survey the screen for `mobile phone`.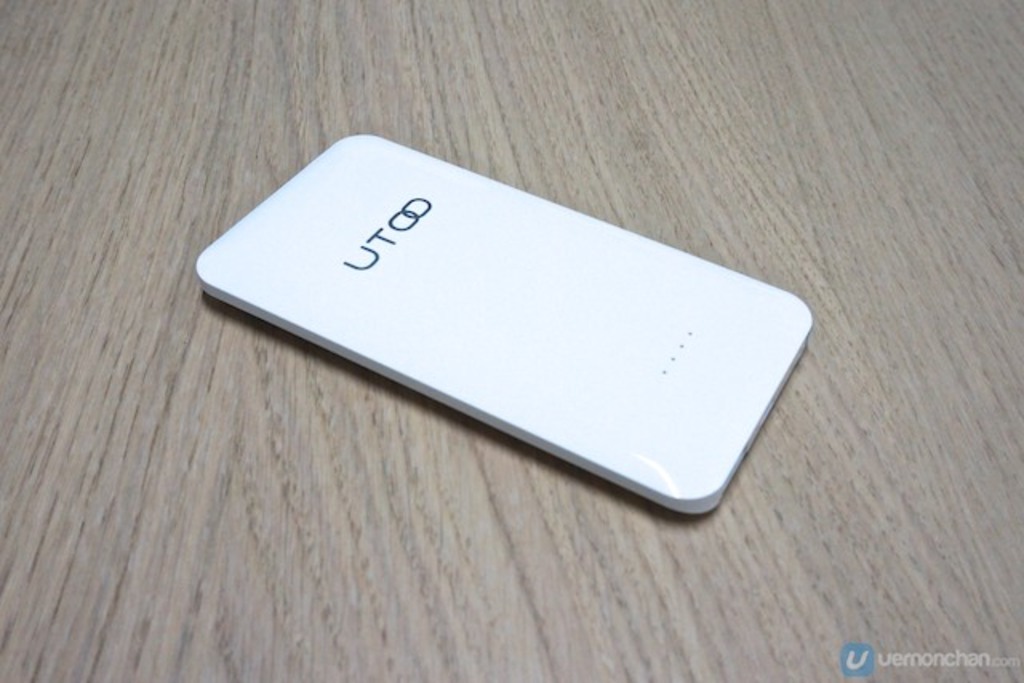
Survey found: (174, 128, 829, 502).
